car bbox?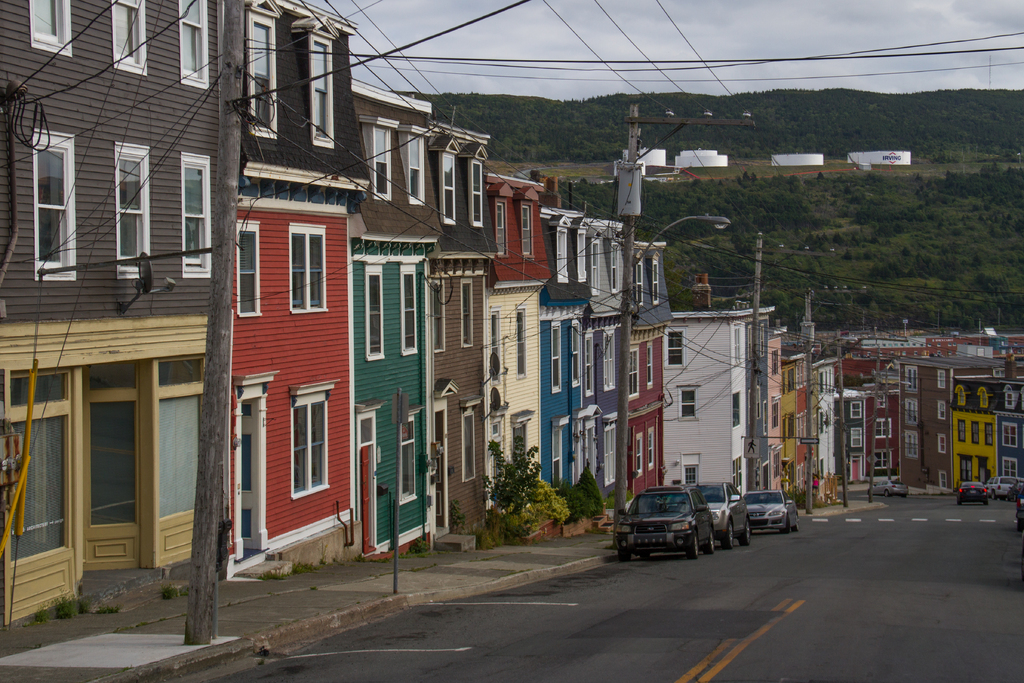
Rect(608, 494, 726, 563)
